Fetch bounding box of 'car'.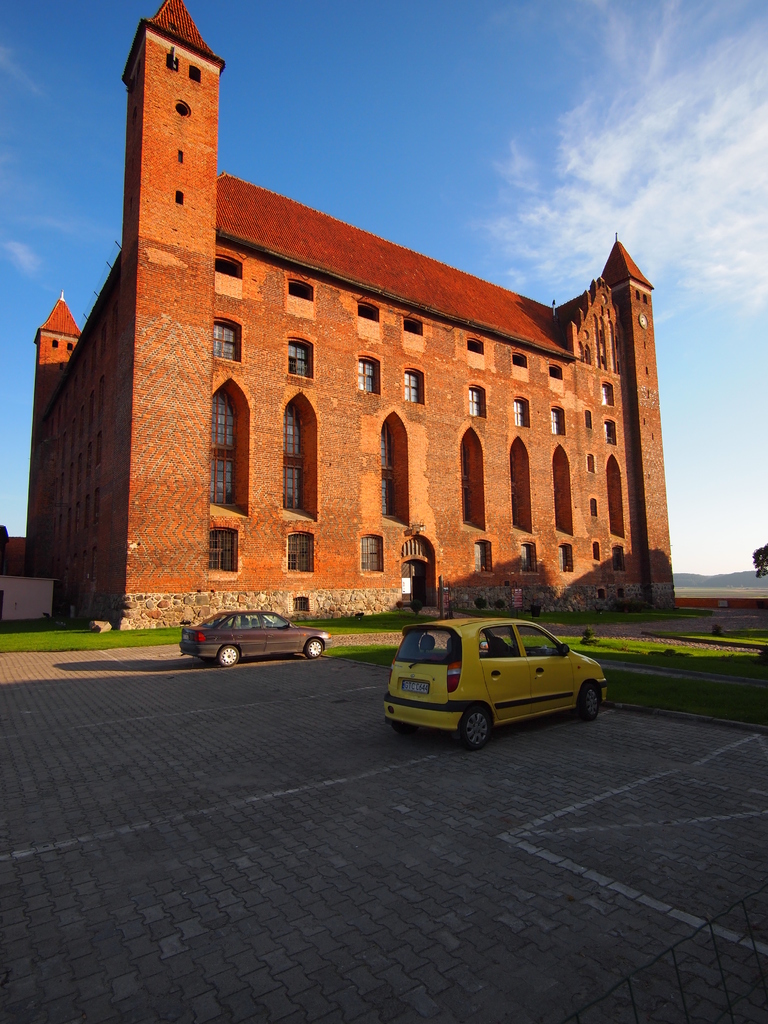
Bbox: box(179, 612, 333, 669).
